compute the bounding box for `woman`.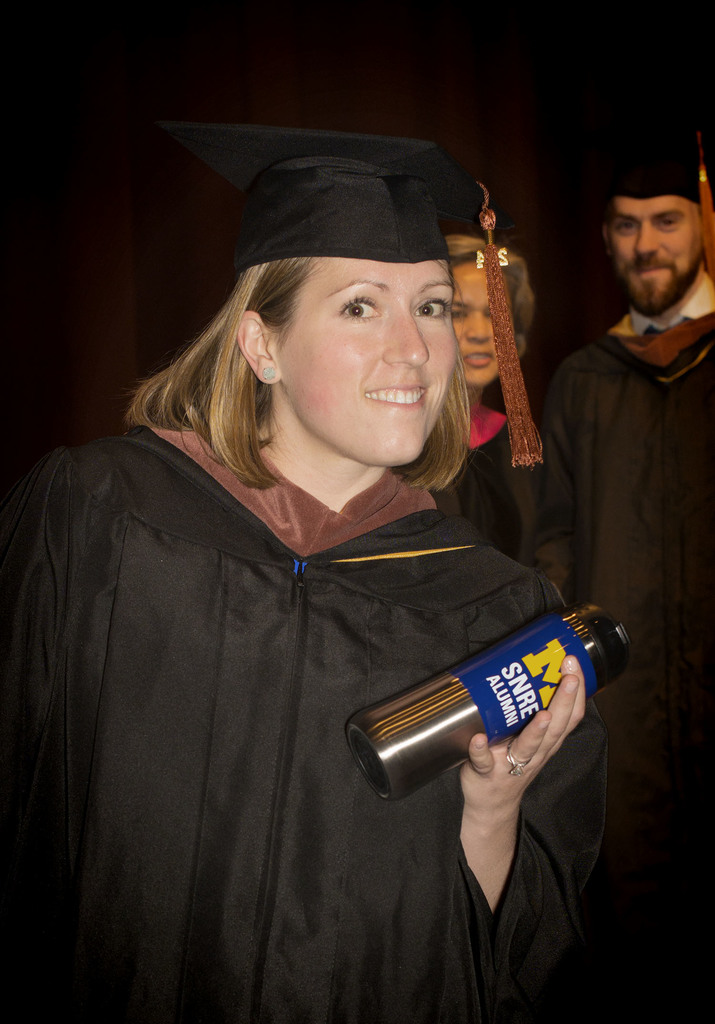
<region>439, 225, 584, 619</region>.
